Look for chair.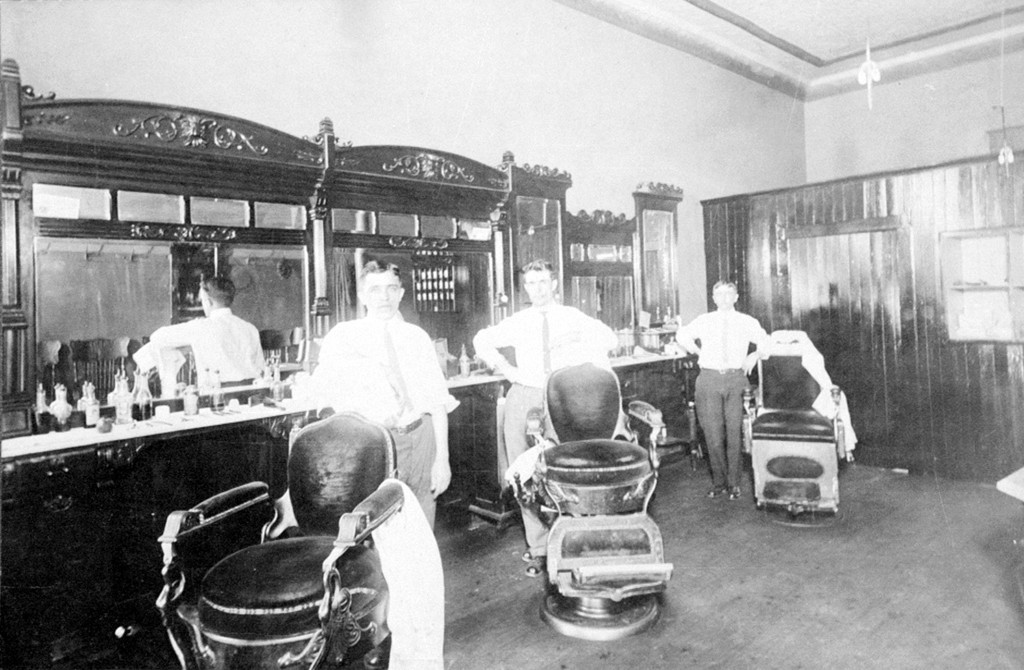
Found: {"x1": 740, "y1": 328, "x2": 849, "y2": 524}.
